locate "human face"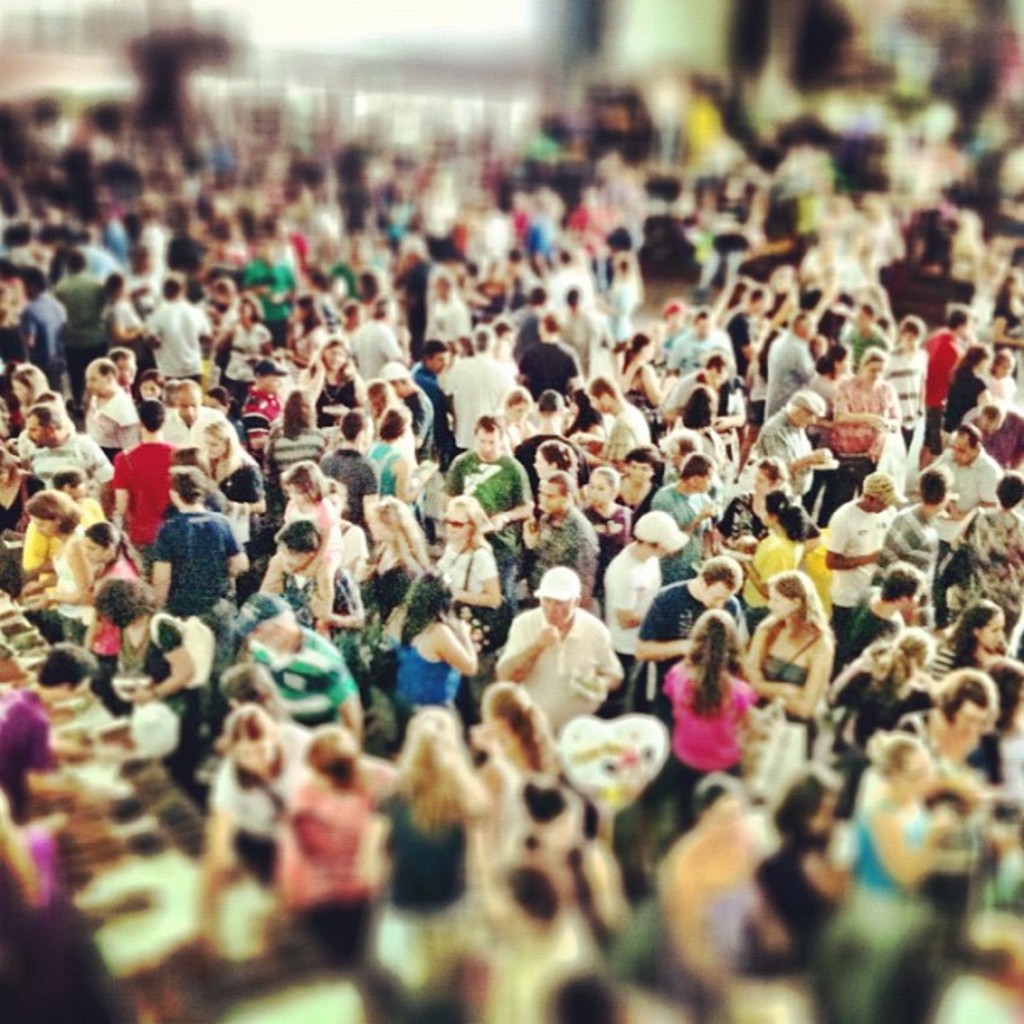
[x1=475, y1=430, x2=499, y2=467]
